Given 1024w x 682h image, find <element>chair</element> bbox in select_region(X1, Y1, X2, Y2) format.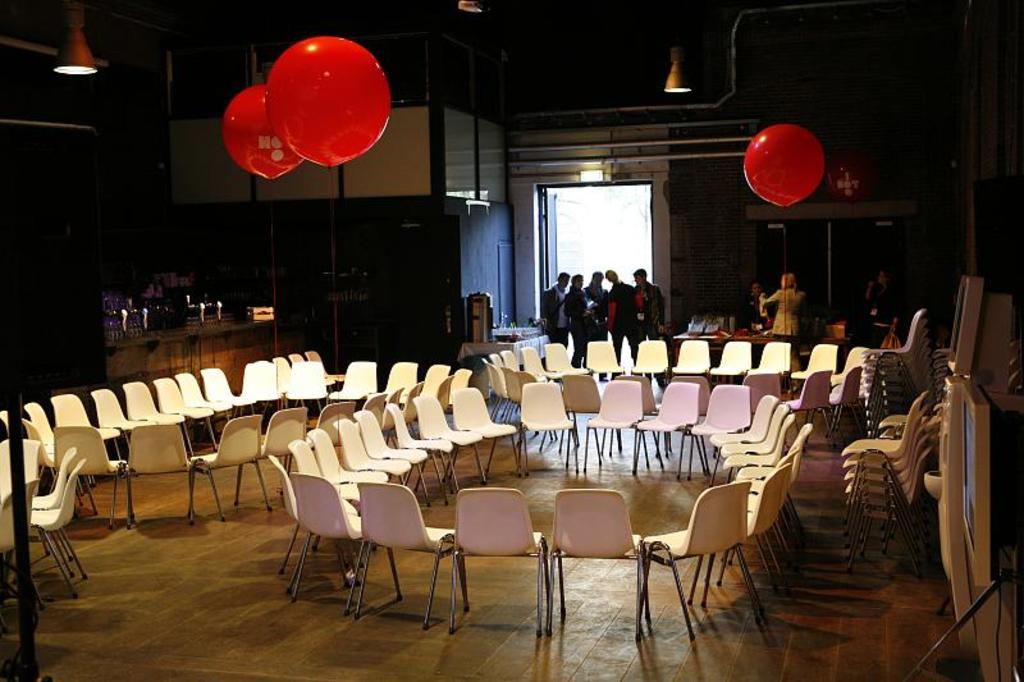
select_region(831, 348, 872, 395).
